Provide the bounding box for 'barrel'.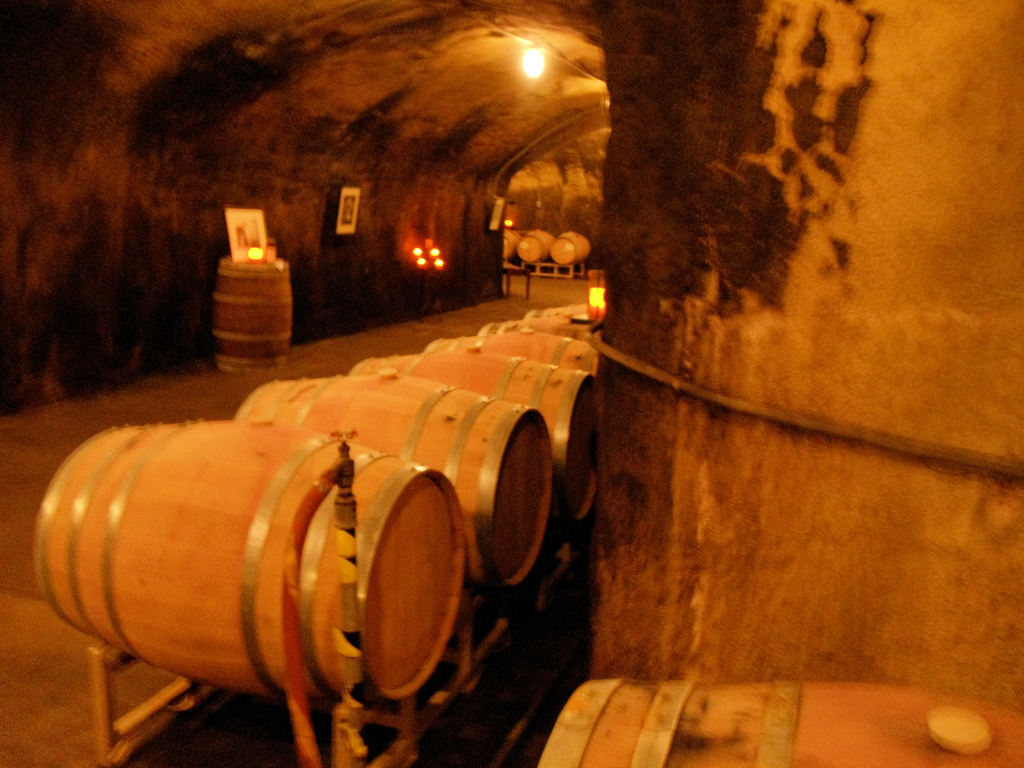
<box>504,230,522,258</box>.
